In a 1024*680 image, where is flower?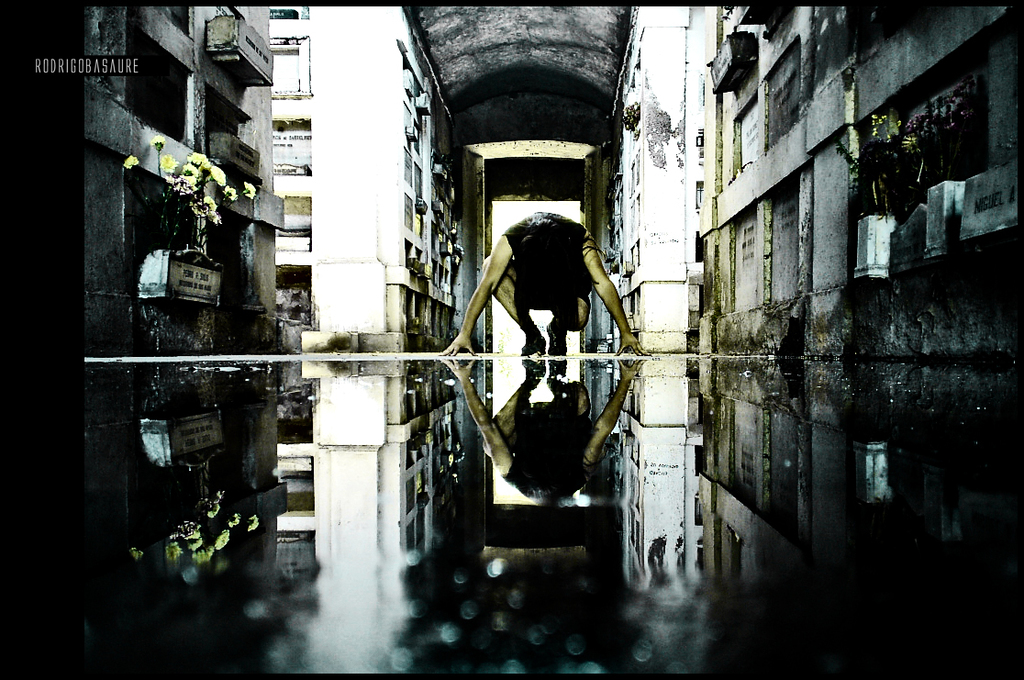
244:175:258:199.
